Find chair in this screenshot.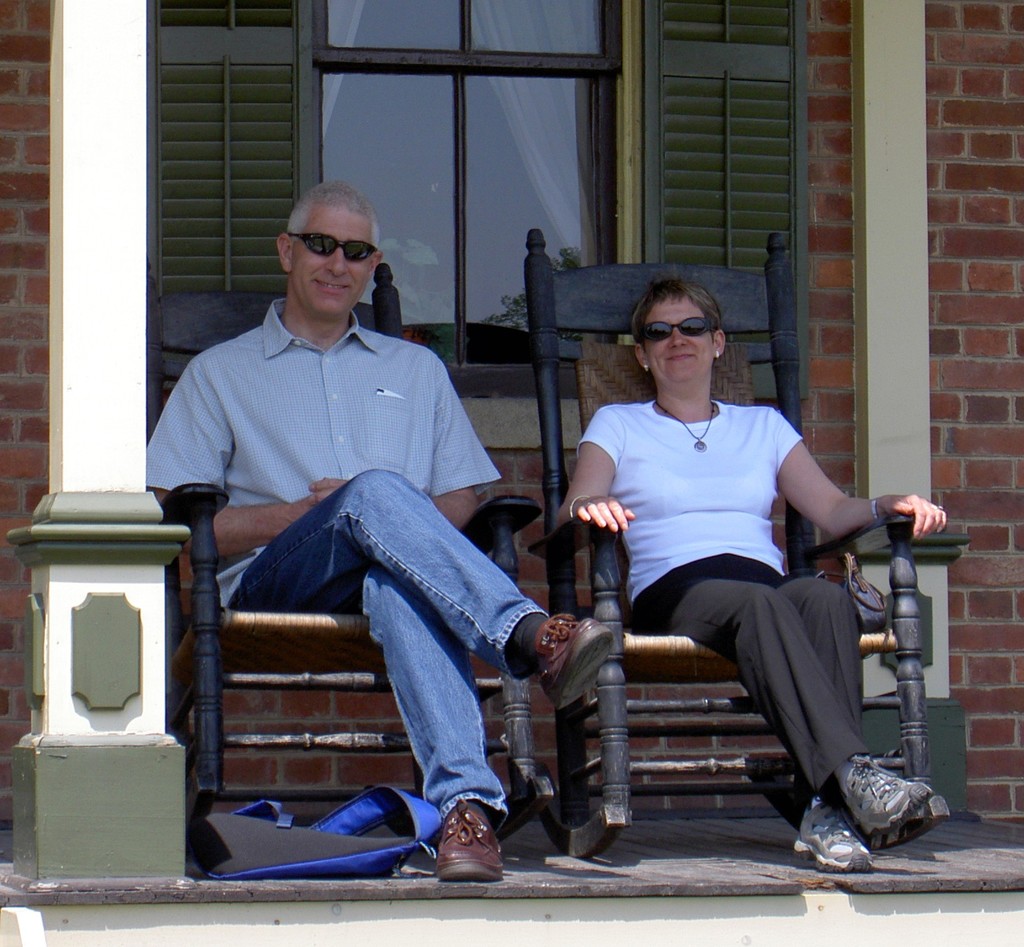
The bounding box for chair is region(521, 230, 947, 861).
